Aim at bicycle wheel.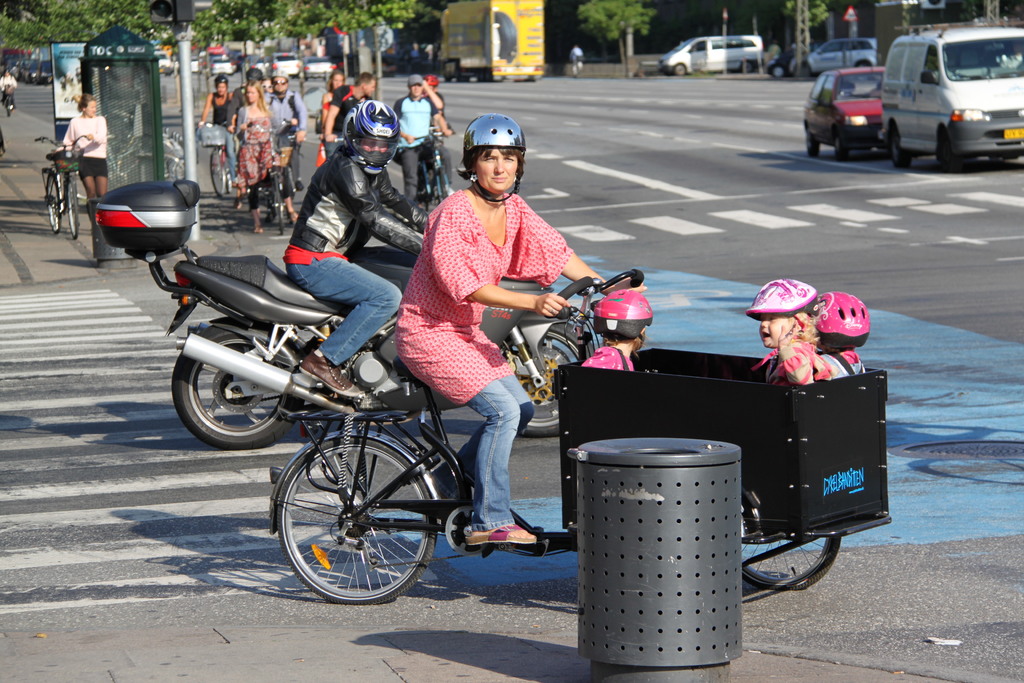
Aimed at 272:169:284:233.
